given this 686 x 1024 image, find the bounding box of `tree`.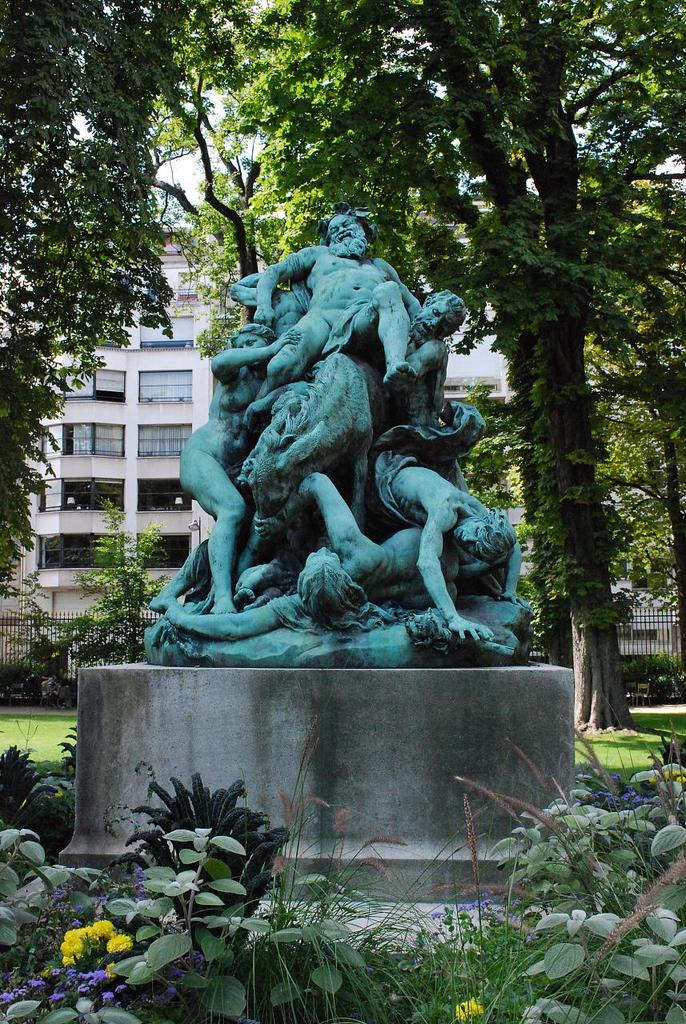
0 0 255 587.
